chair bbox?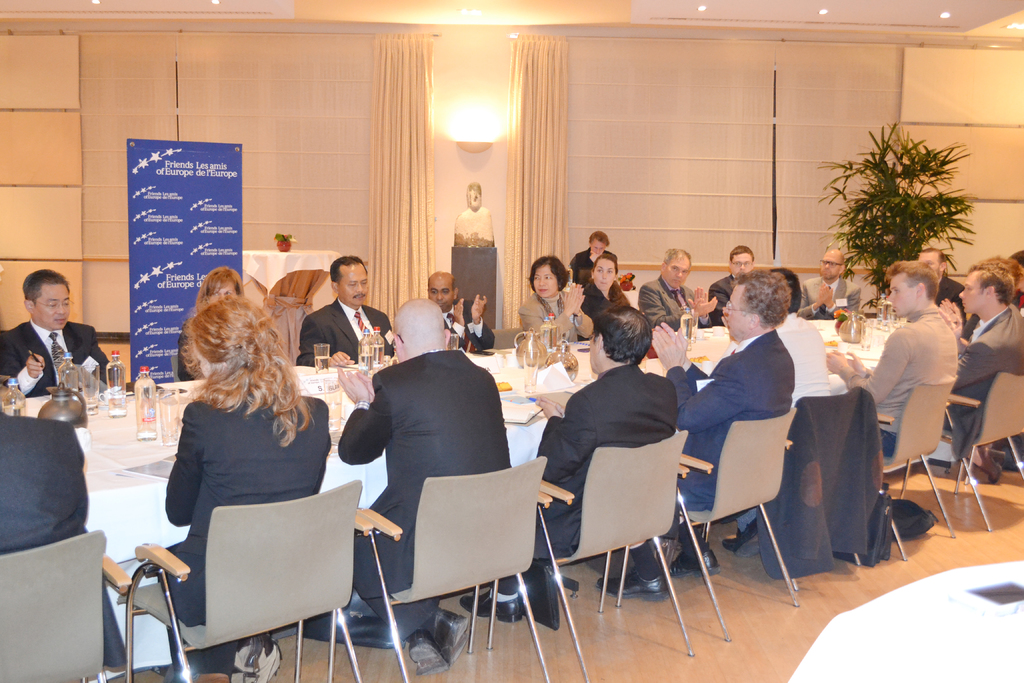
x1=691 y1=409 x2=803 y2=645
